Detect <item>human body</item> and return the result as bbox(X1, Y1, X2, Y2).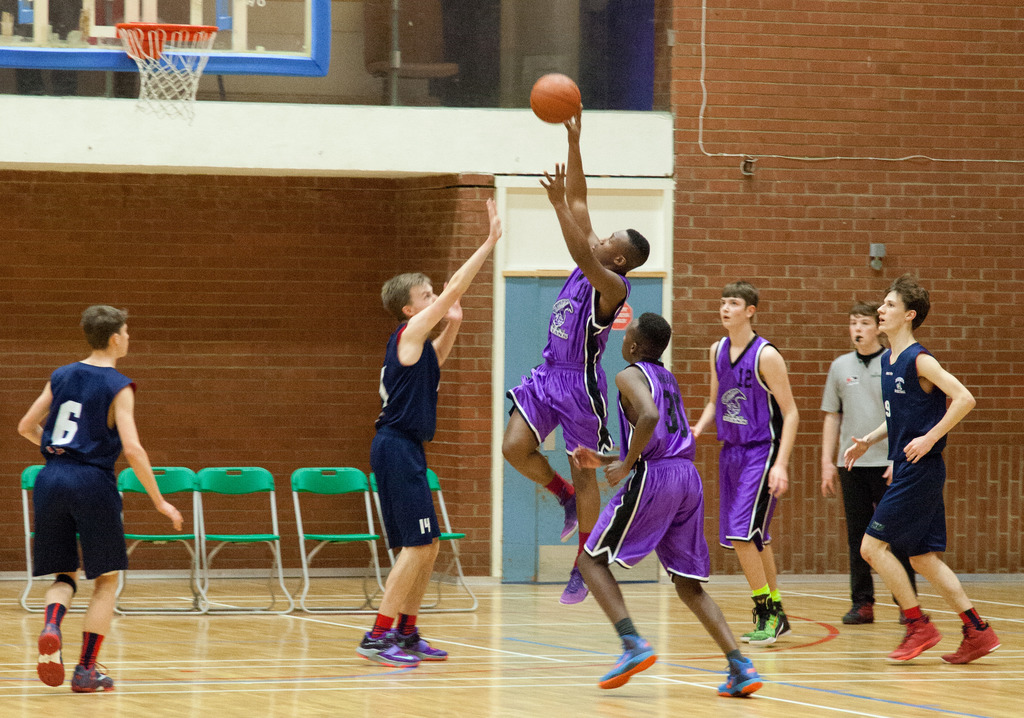
bbox(355, 195, 486, 675).
